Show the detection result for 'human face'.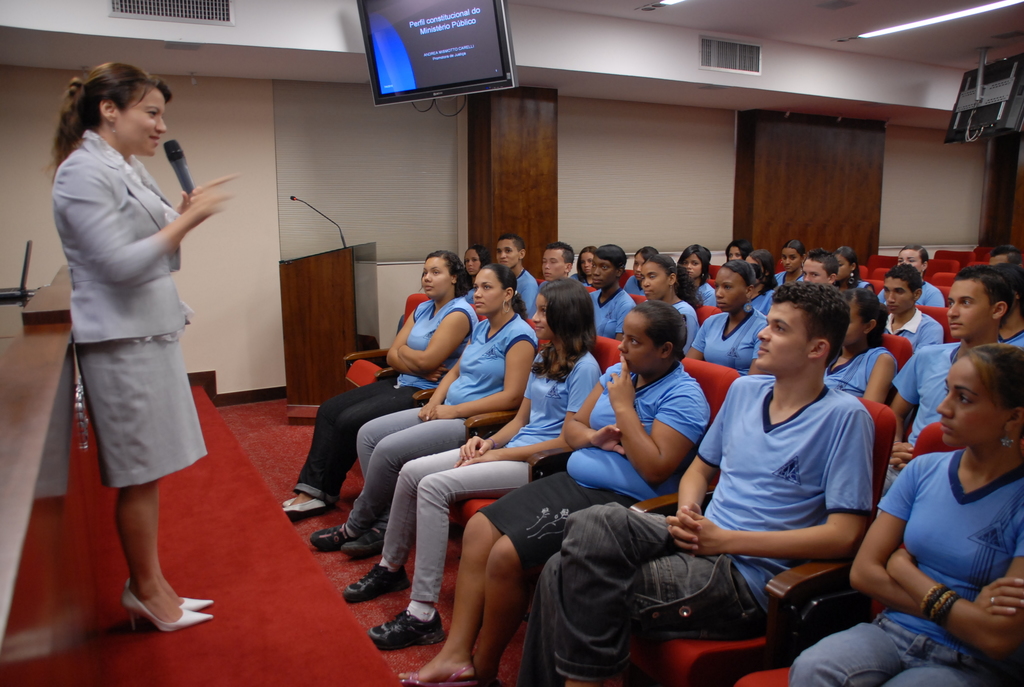
locate(940, 358, 1005, 439).
